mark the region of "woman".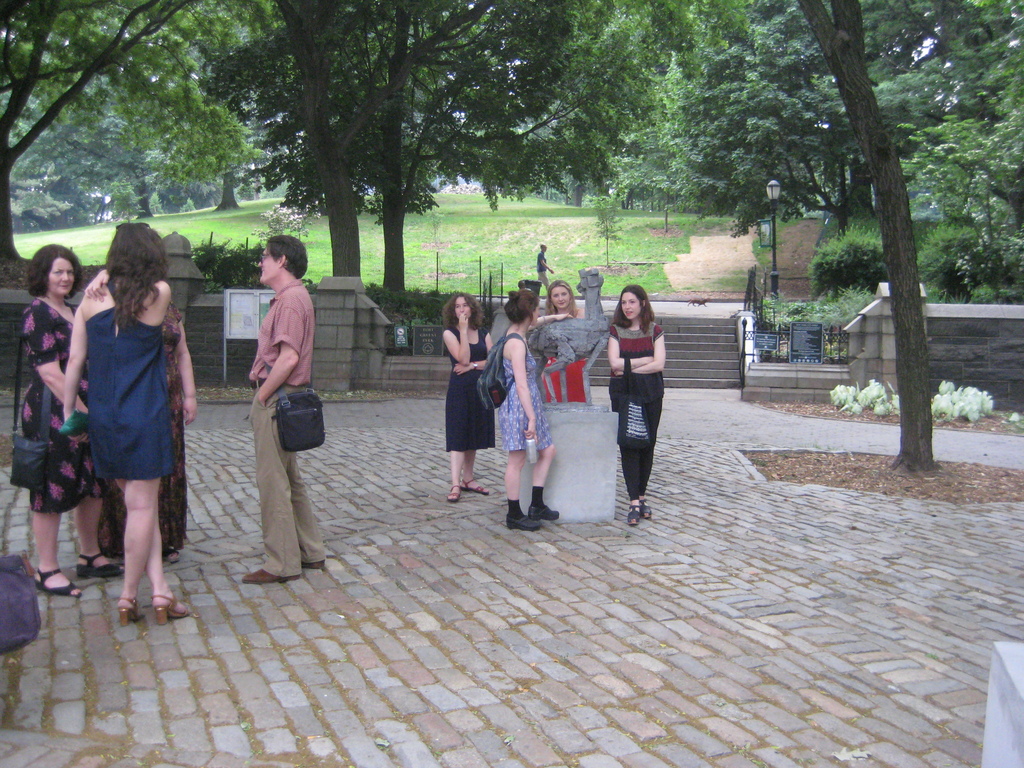
Region: x1=17 y1=241 x2=120 y2=593.
